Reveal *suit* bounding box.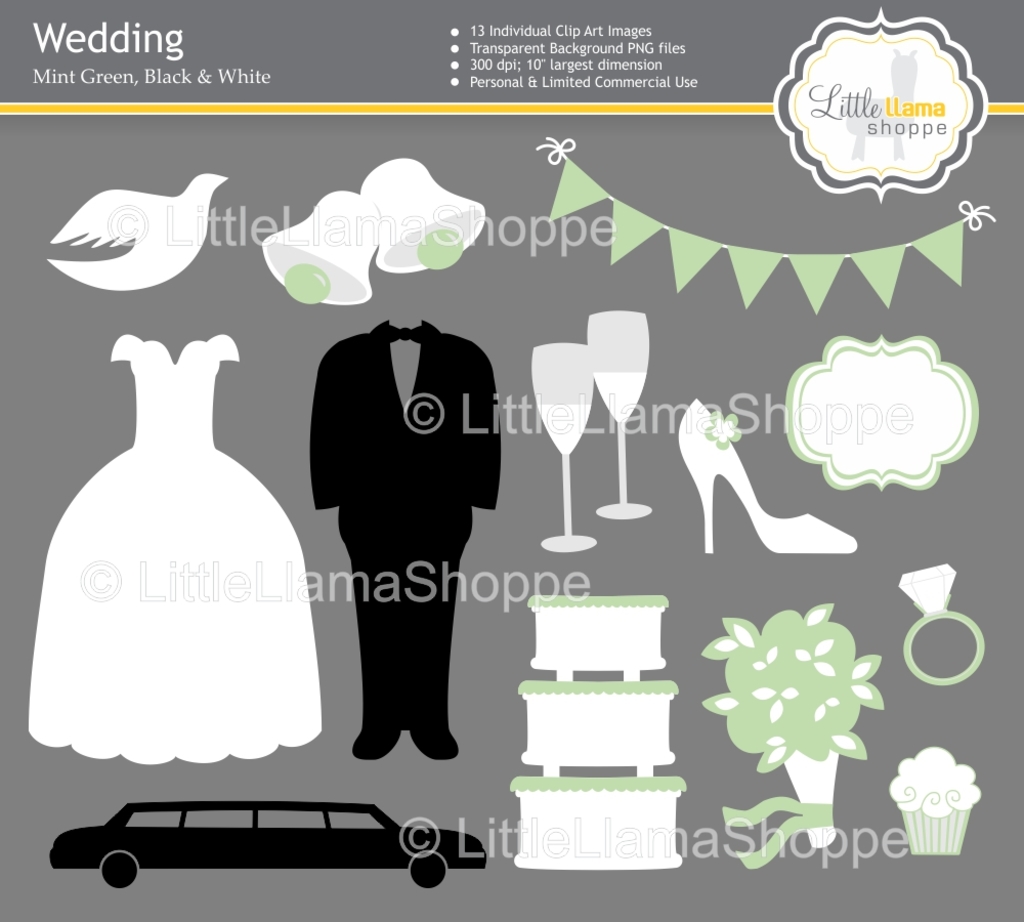
Revealed: locate(305, 313, 498, 728).
